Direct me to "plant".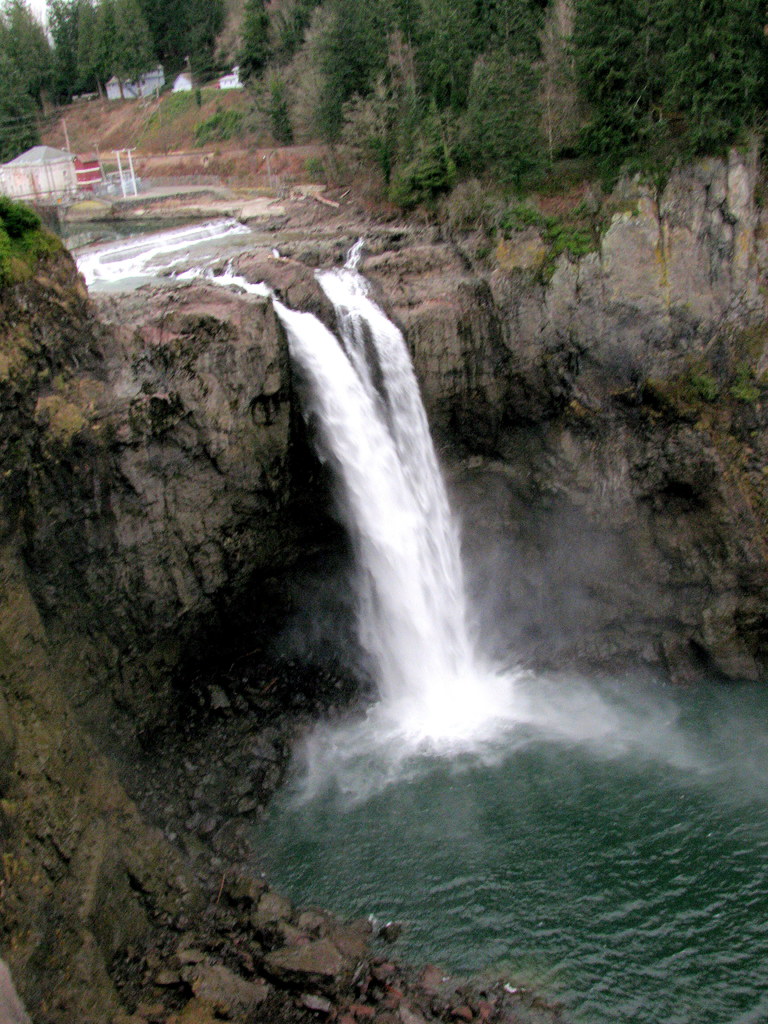
Direction: {"x1": 0, "y1": 106, "x2": 52, "y2": 162}.
